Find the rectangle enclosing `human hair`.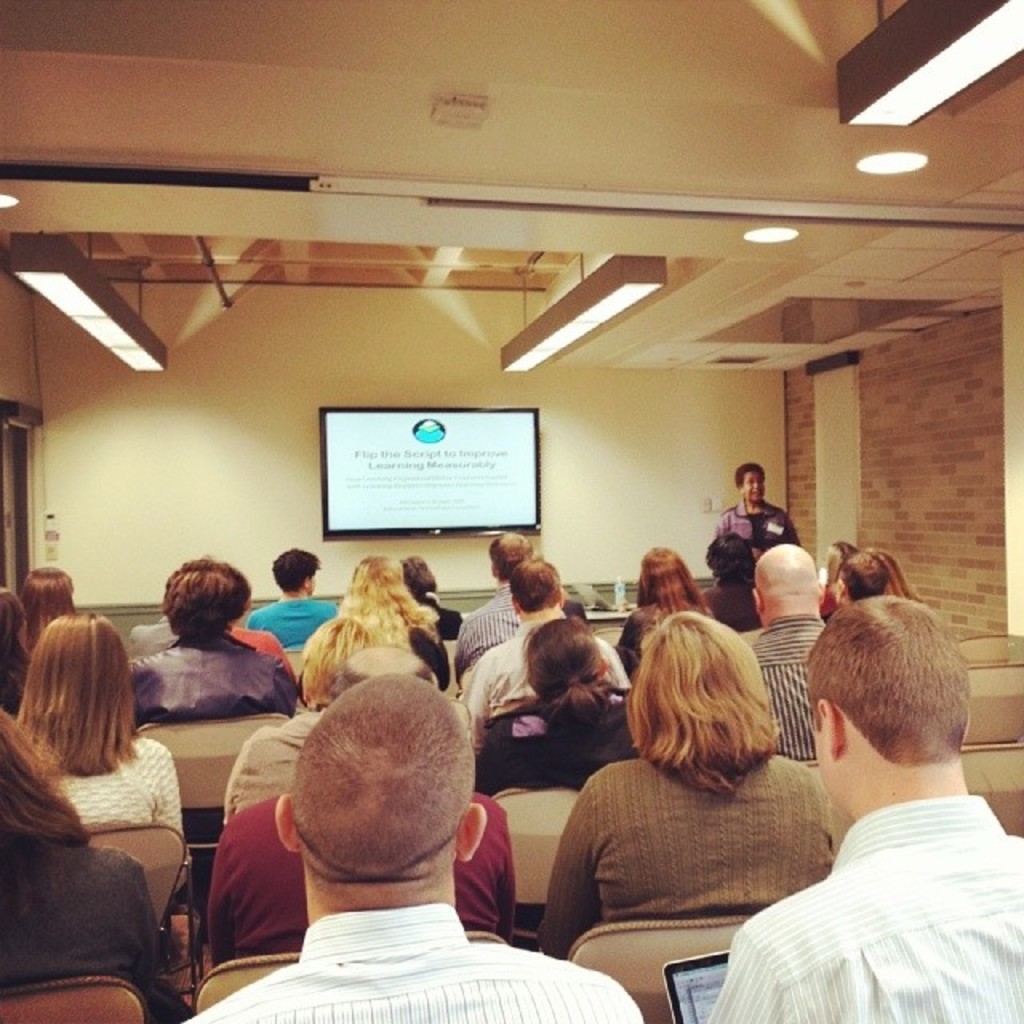
[left=13, top=555, right=72, bottom=650].
